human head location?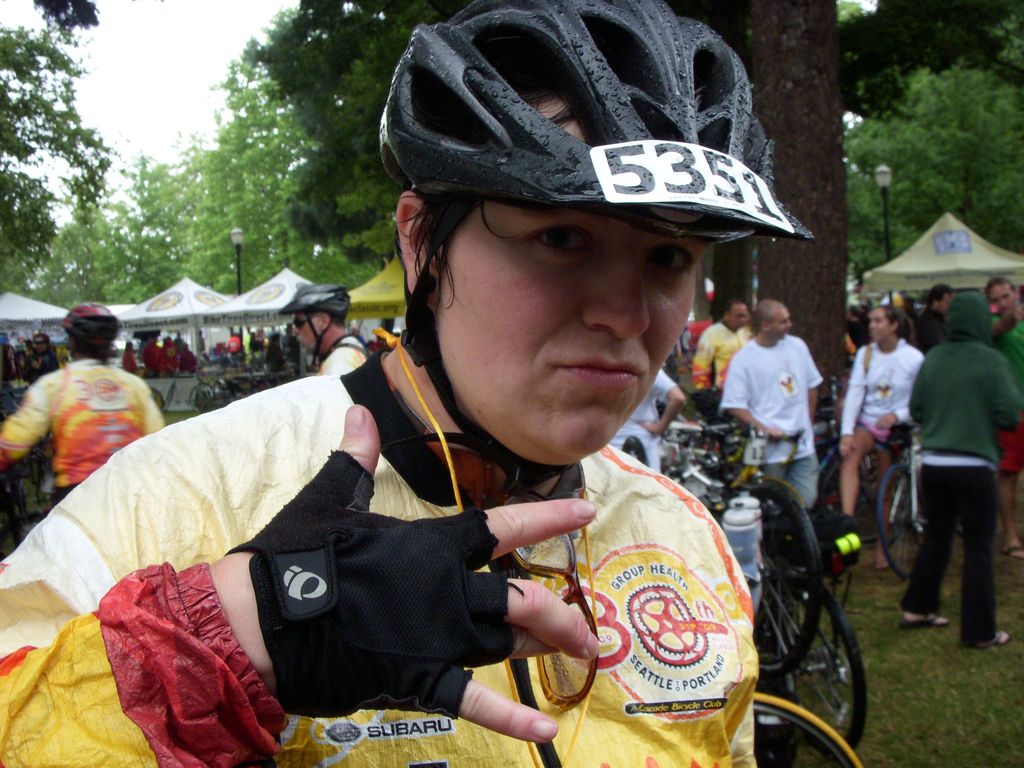
<bbox>724, 299, 748, 331</bbox>
